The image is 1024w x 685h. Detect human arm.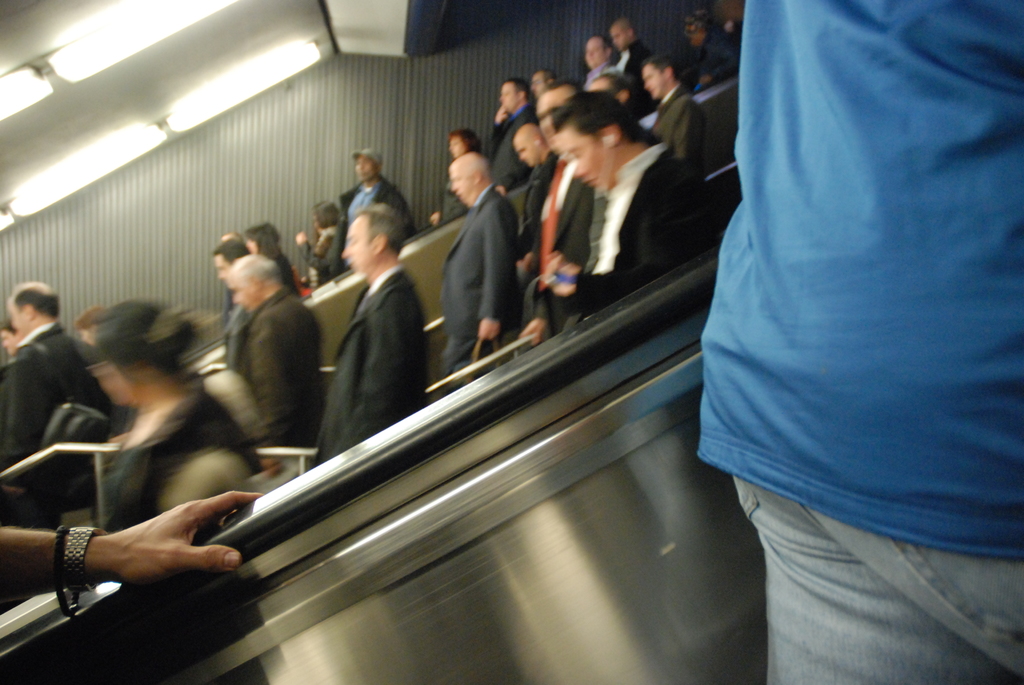
Detection: region(540, 160, 723, 305).
